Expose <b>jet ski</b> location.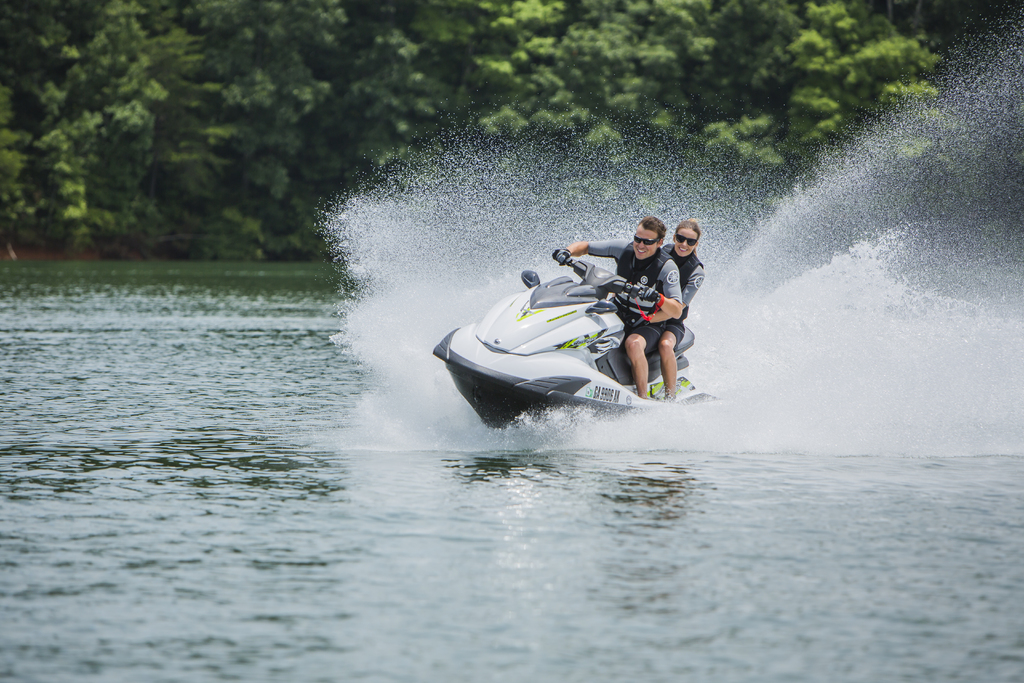
Exposed at box=[436, 220, 723, 440].
